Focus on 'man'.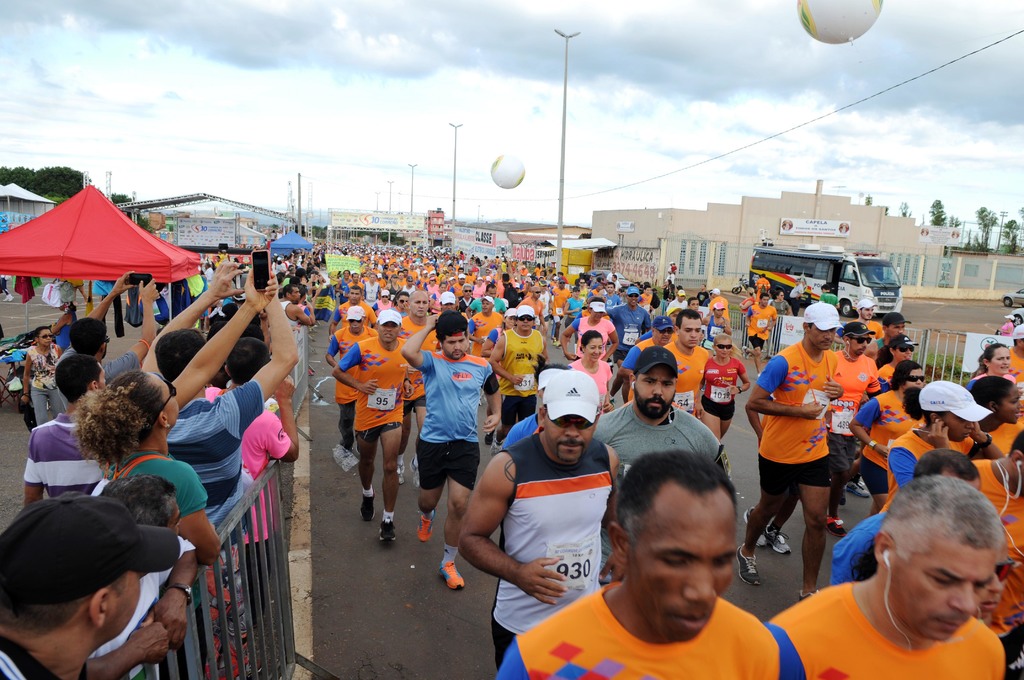
Focused at <region>0, 487, 177, 679</region>.
